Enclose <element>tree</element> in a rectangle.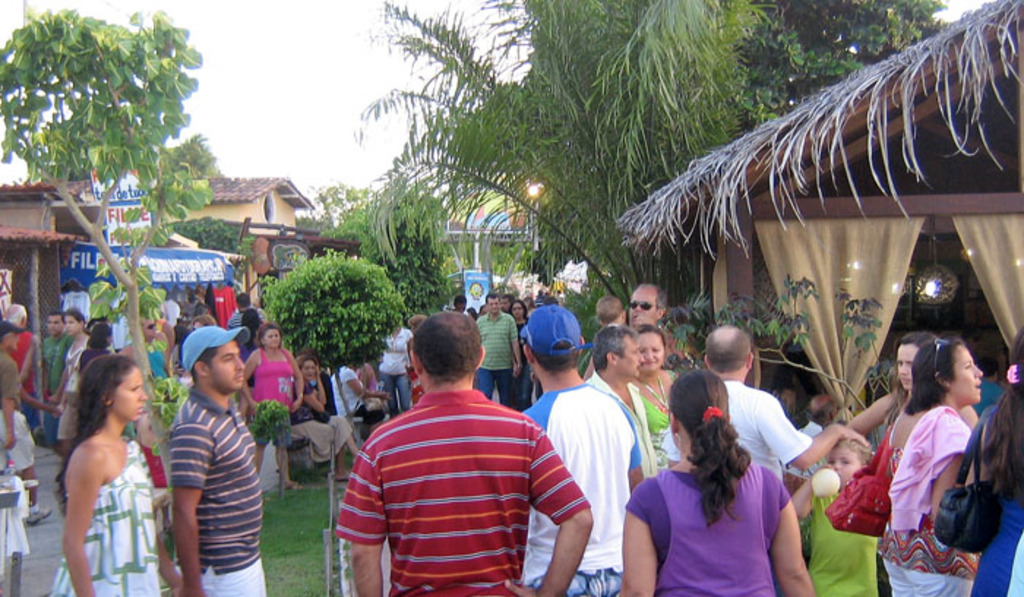
<box>344,0,777,315</box>.
